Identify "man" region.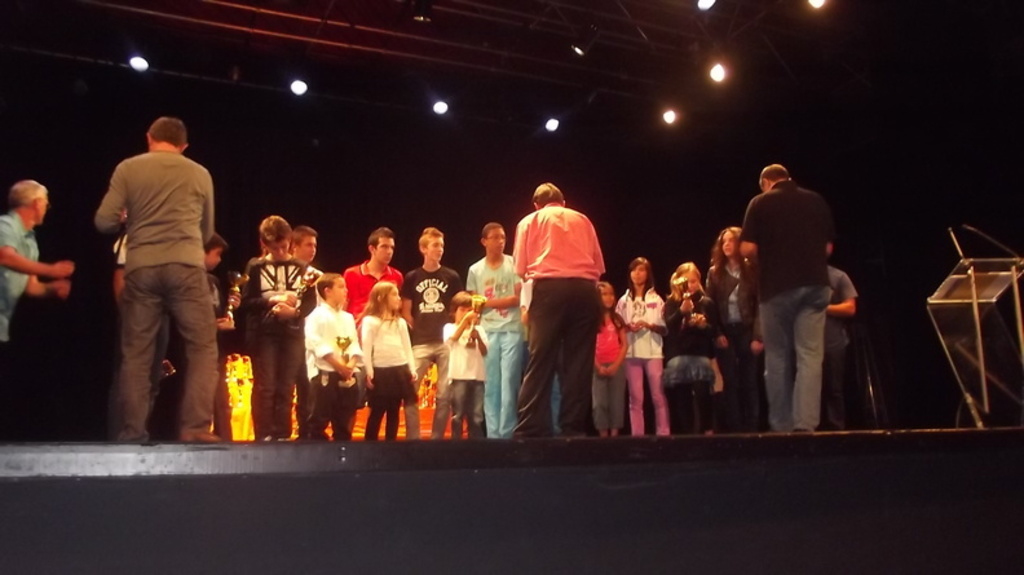
Region: rect(732, 171, 830, 437).
